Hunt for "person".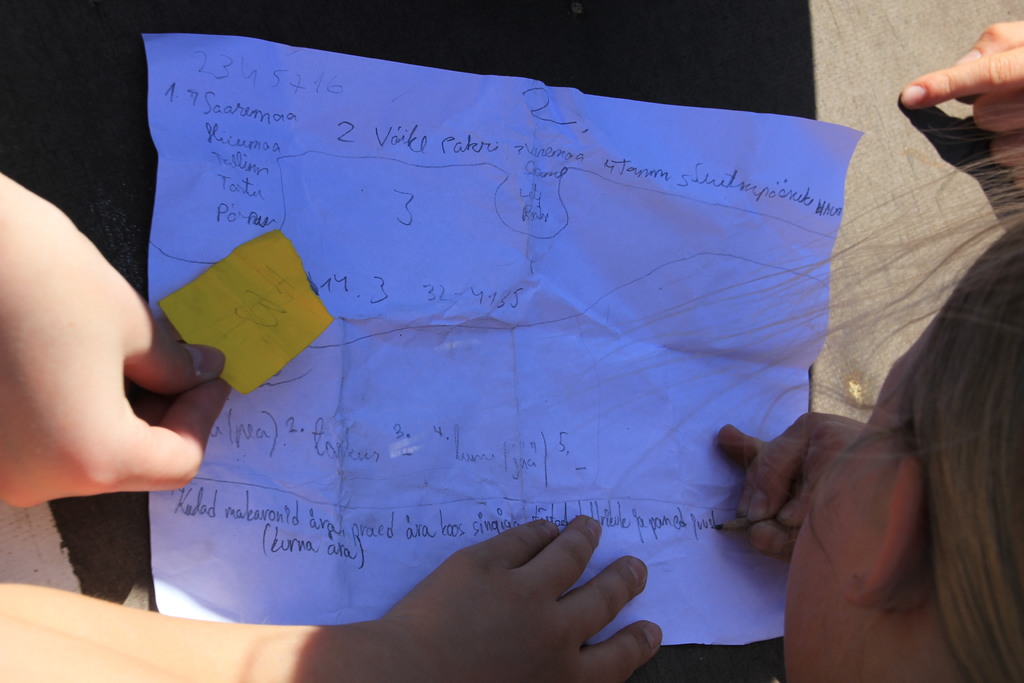
Hunted down at (899,24,1023,198).
